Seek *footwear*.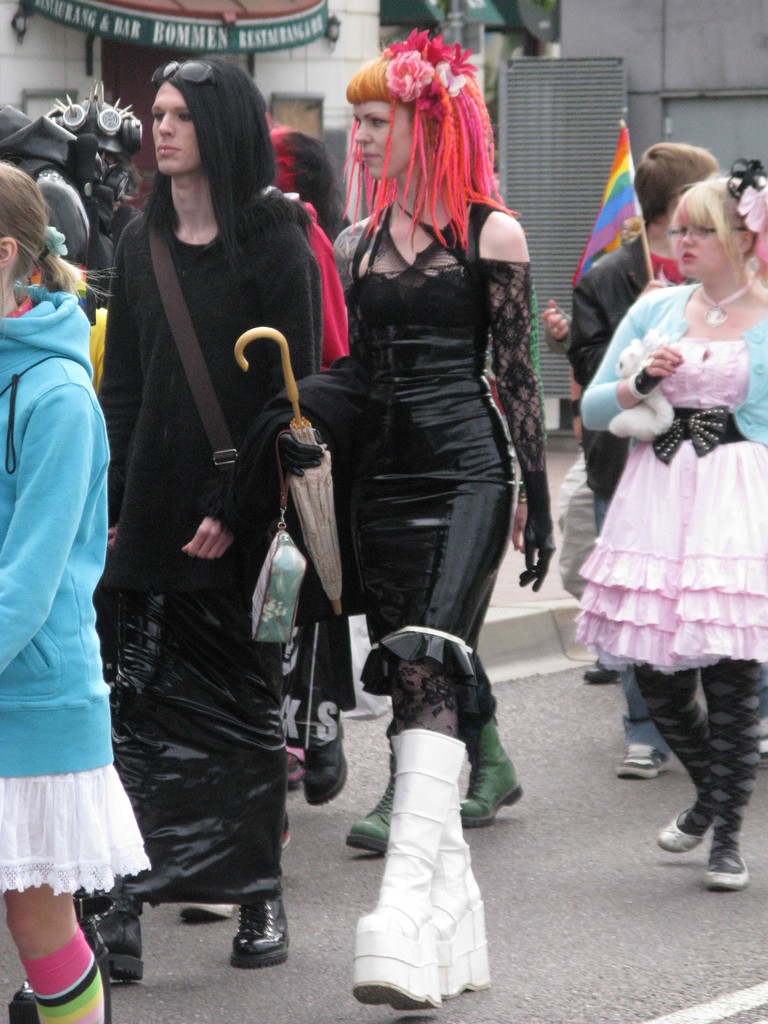
{"x1": 92, "y1": 902, "x2": 146, "y2": 988}.
